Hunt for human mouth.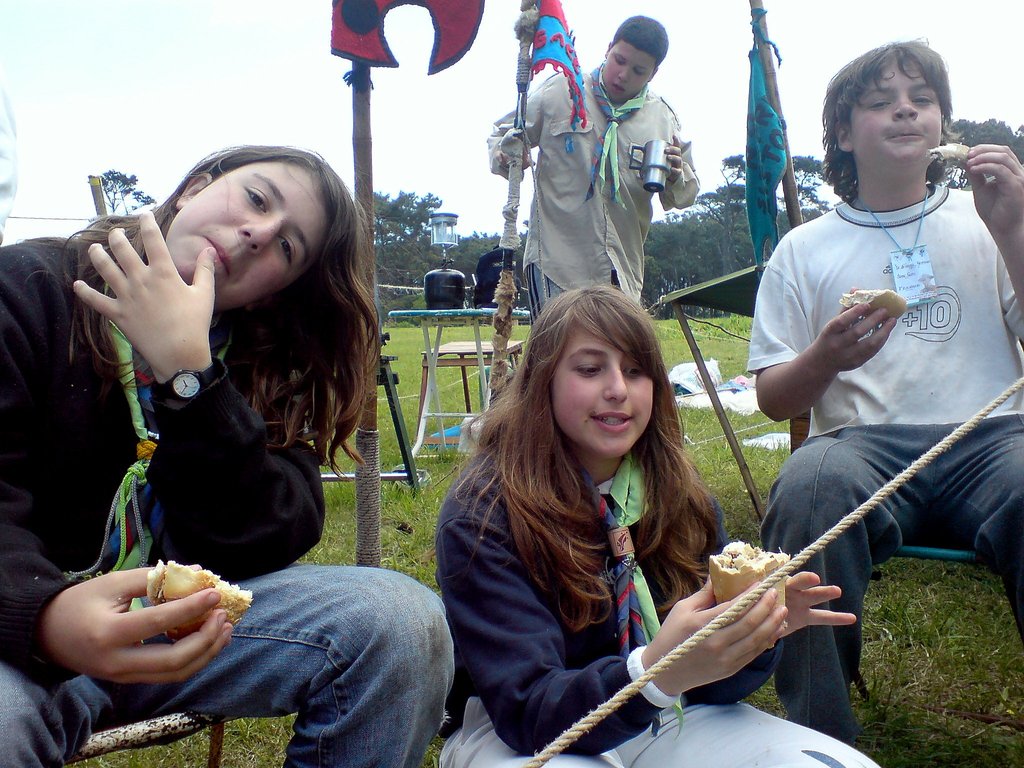
Hunted down at pyautogui.locateOnScreen(884, 125, 928, 145).
